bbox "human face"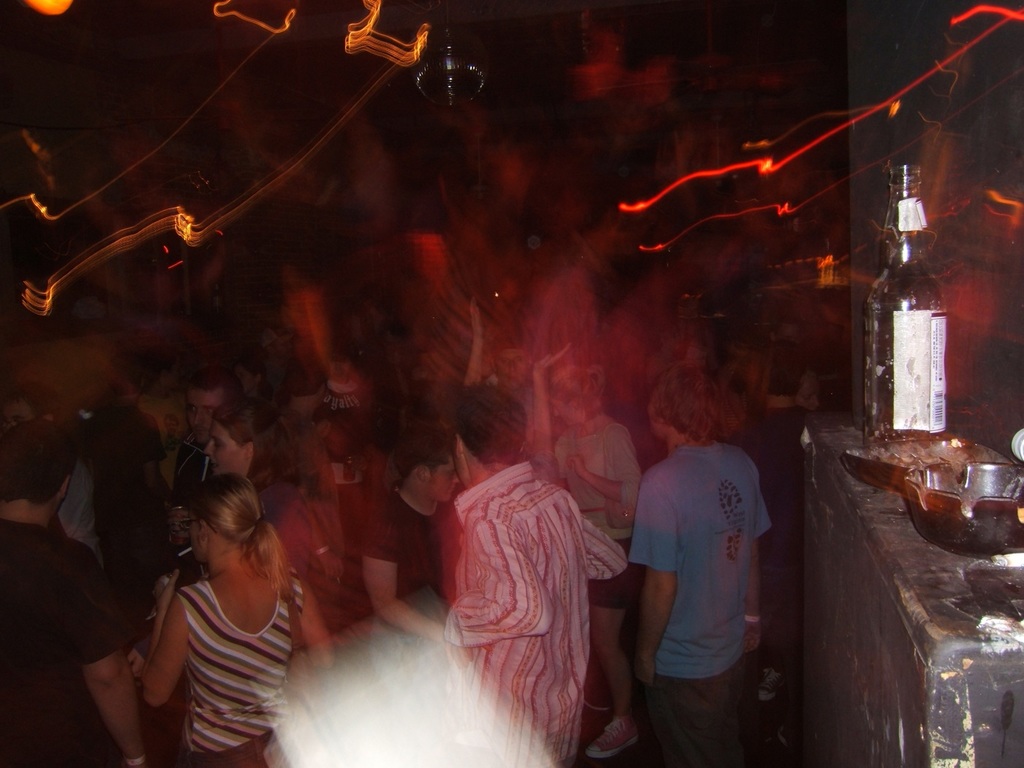
430,457,458,502
